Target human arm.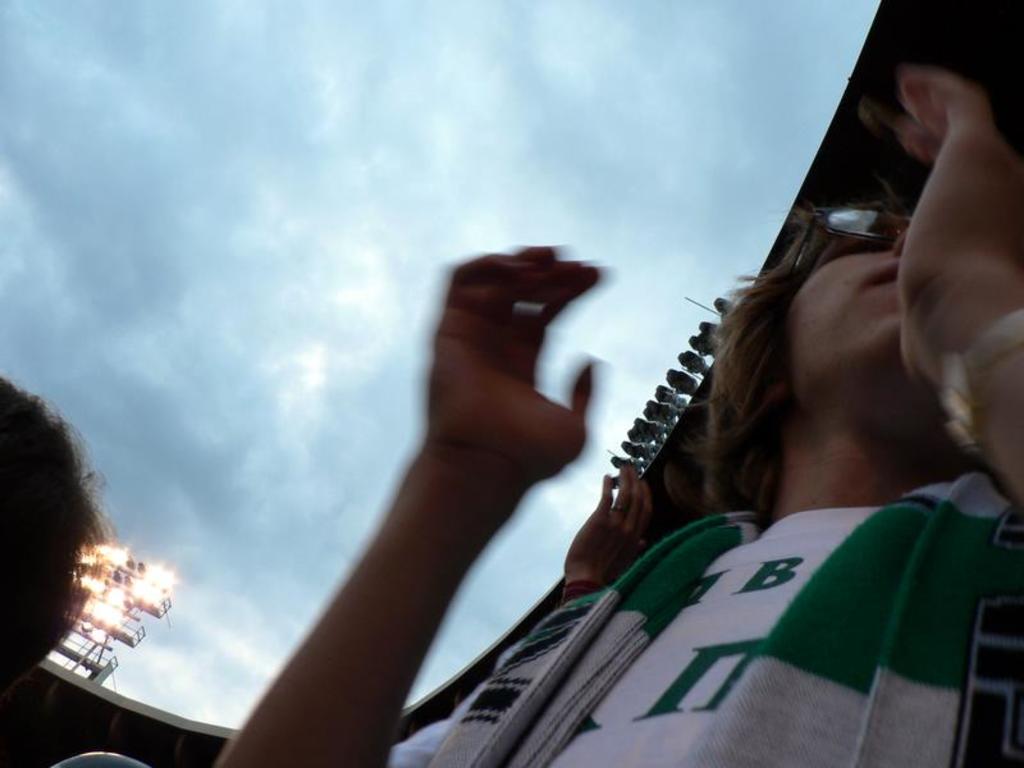
Target region: l=855, t=65, r=1023, b=503.
